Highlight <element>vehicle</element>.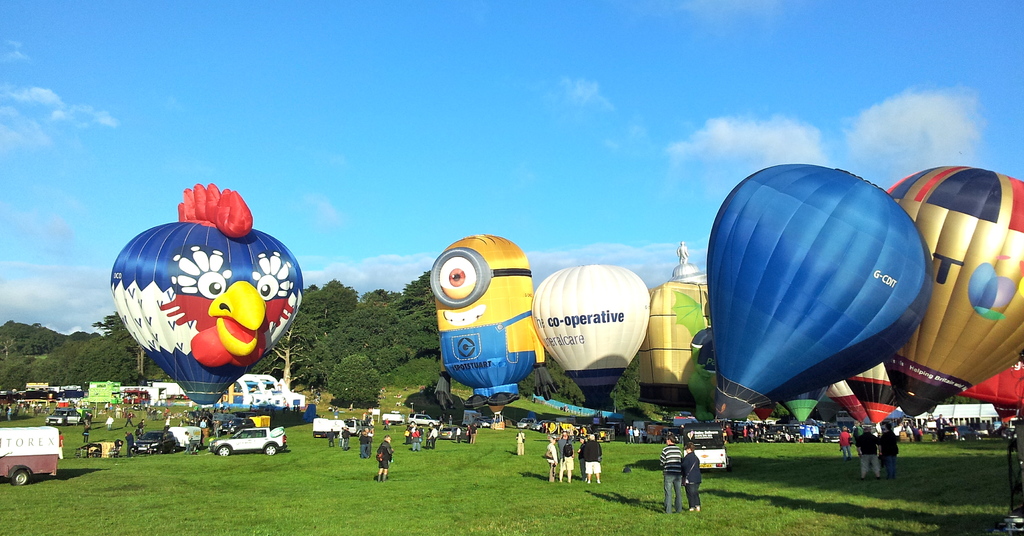
Highlighted region: {"left": 0, "top": 426, "right": 60, "bottom": 487}.
